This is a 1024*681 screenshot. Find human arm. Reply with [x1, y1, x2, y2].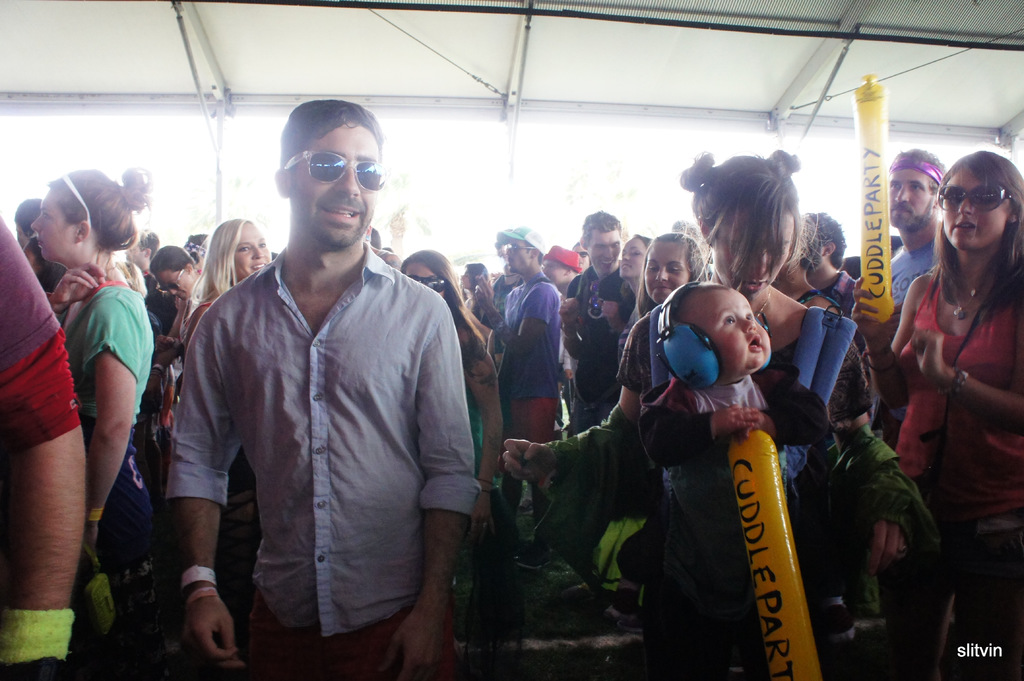
[904, 329, 1023, 437].
